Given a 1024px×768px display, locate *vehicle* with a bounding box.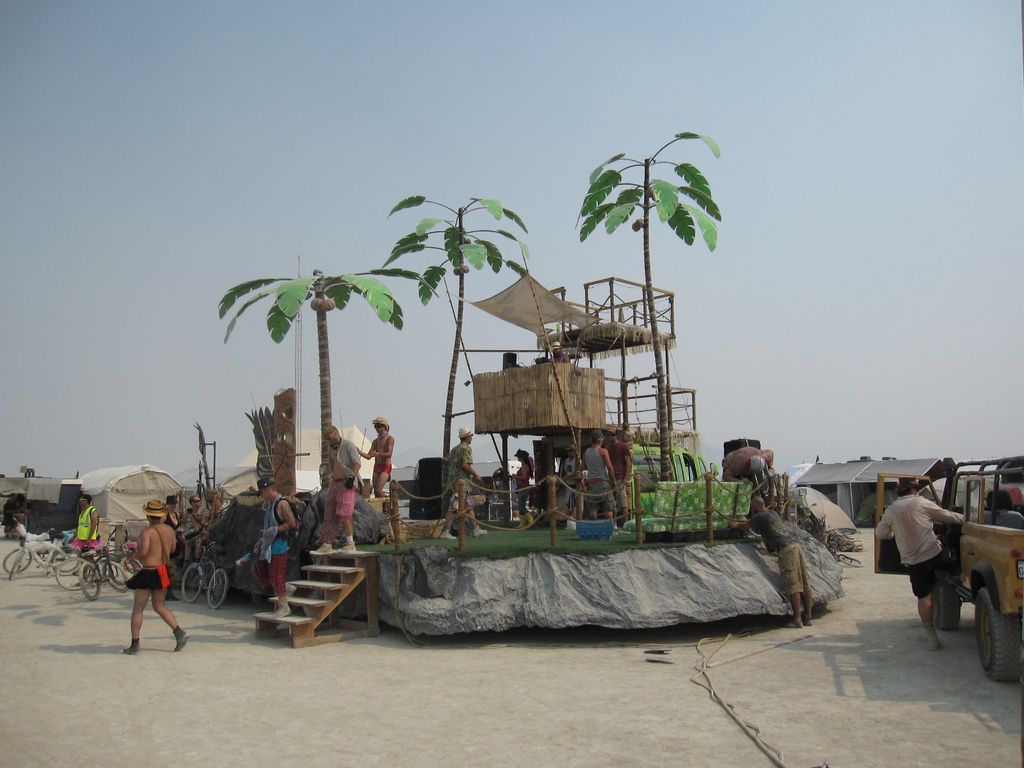
Located: (626,441,721,522).
